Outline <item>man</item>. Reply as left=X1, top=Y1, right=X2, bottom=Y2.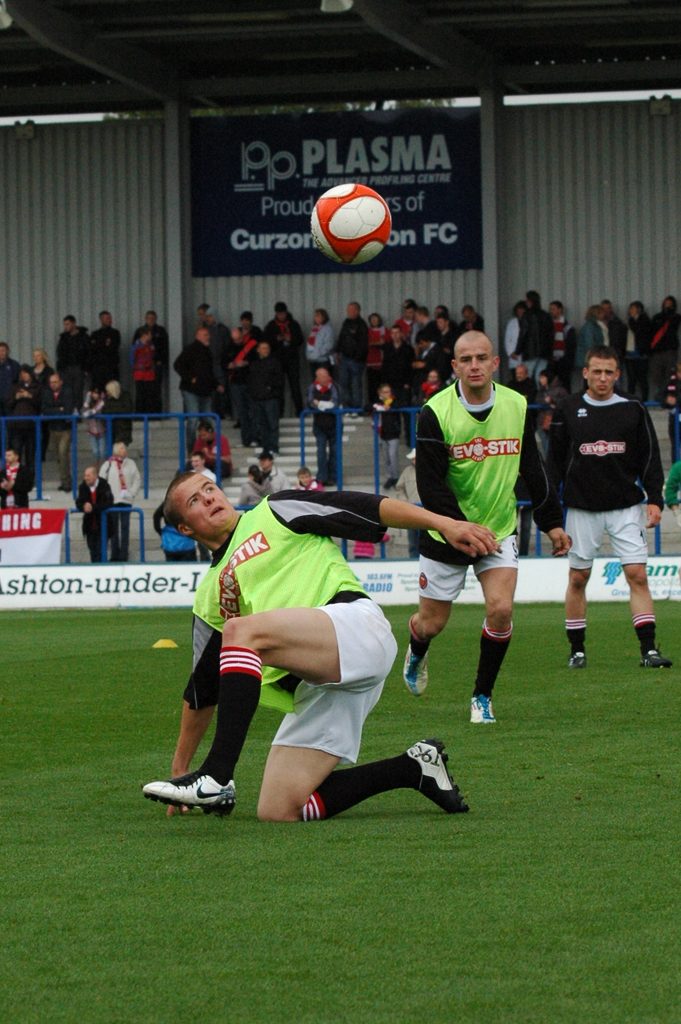
left=388, top=326, right=554, bottom=731.
